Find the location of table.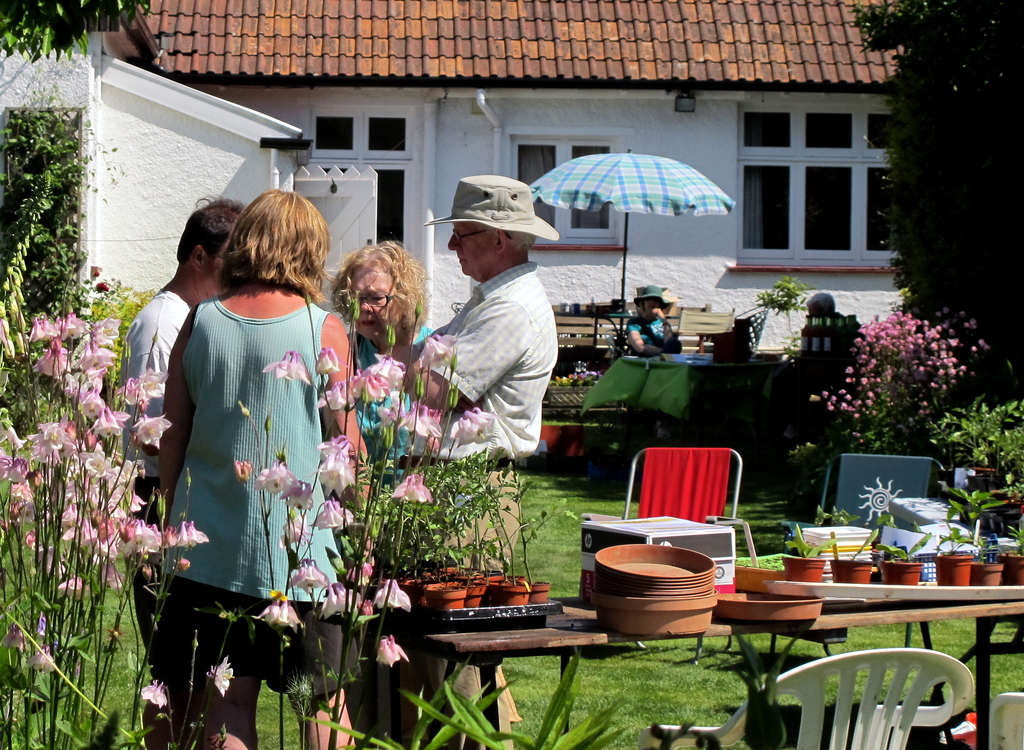
Location: [x1=554, y1=593, x2=1023, y2=749].
